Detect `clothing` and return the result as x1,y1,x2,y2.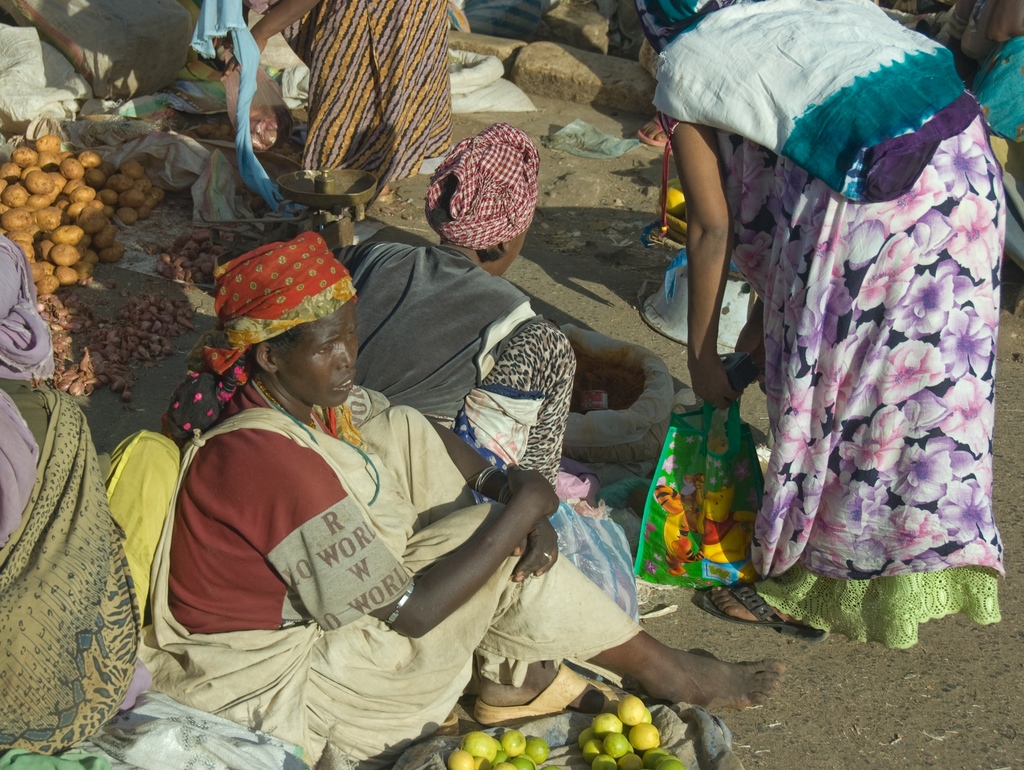
637,7,1023,673.
